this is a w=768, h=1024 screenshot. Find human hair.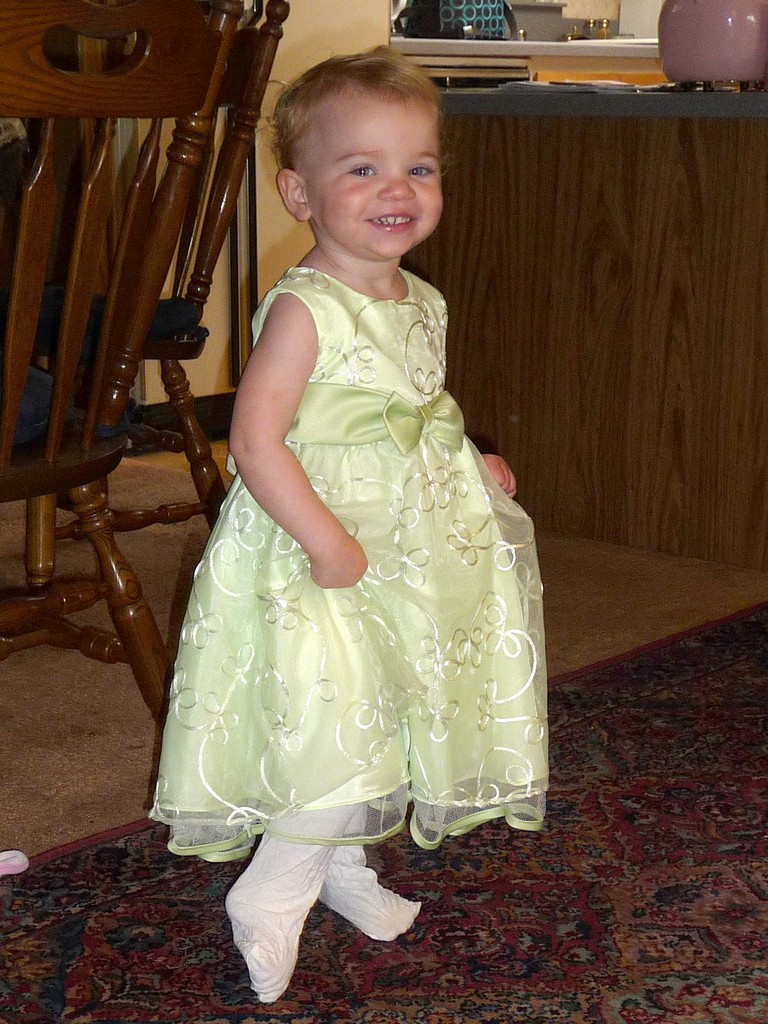
Bounding box: pyautogui.locateOnScreen(284, 57, 449, 188).
